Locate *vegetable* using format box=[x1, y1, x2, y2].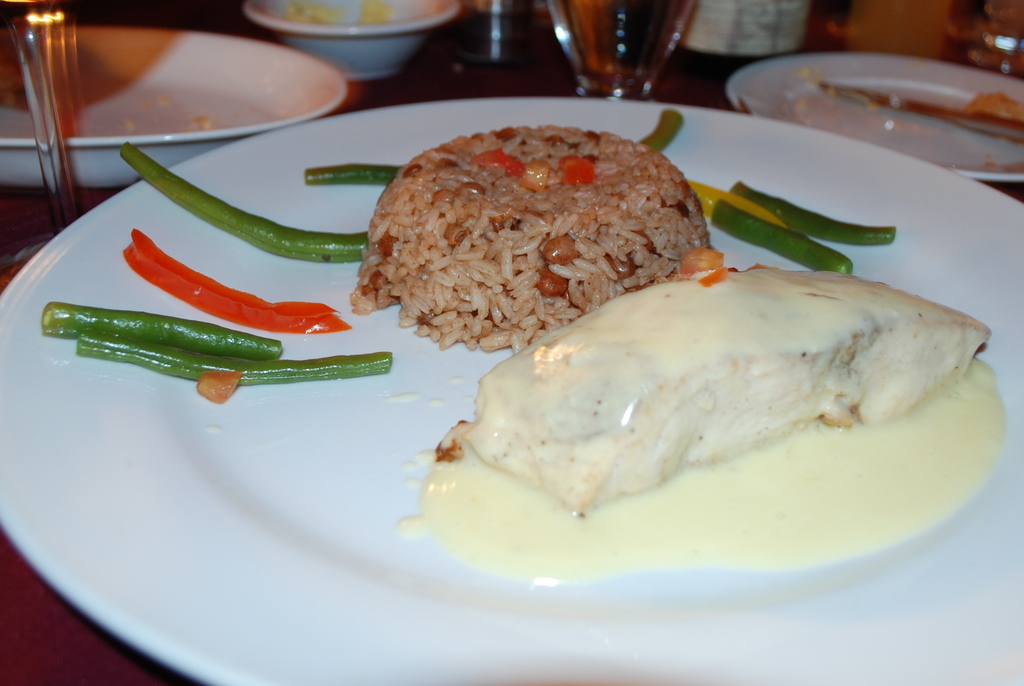
box=[710, 197, 854, 275].
